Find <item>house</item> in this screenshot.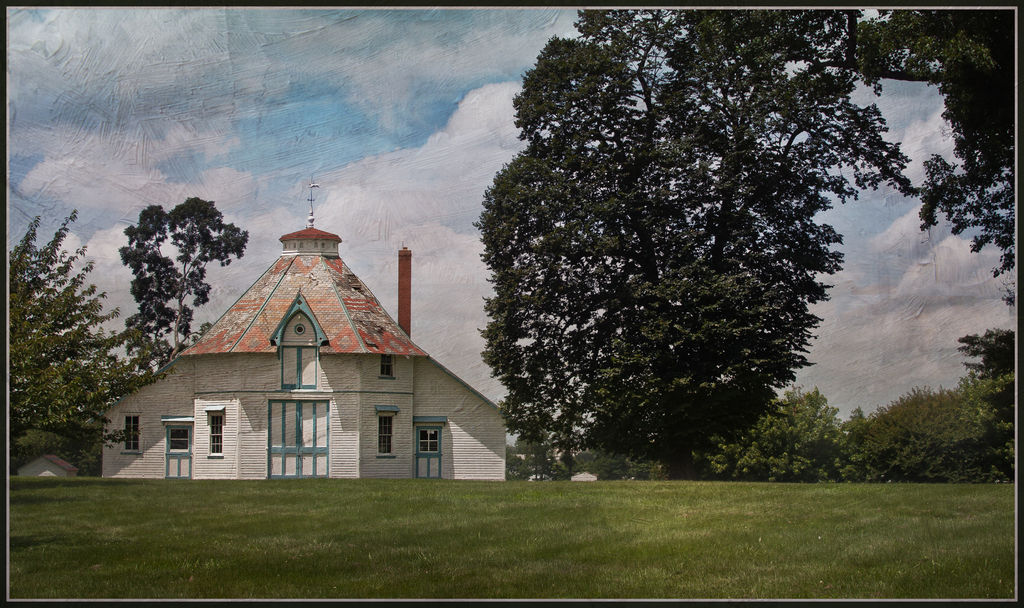
The bounding box for <item>house</item> is 90:181:516:476.
